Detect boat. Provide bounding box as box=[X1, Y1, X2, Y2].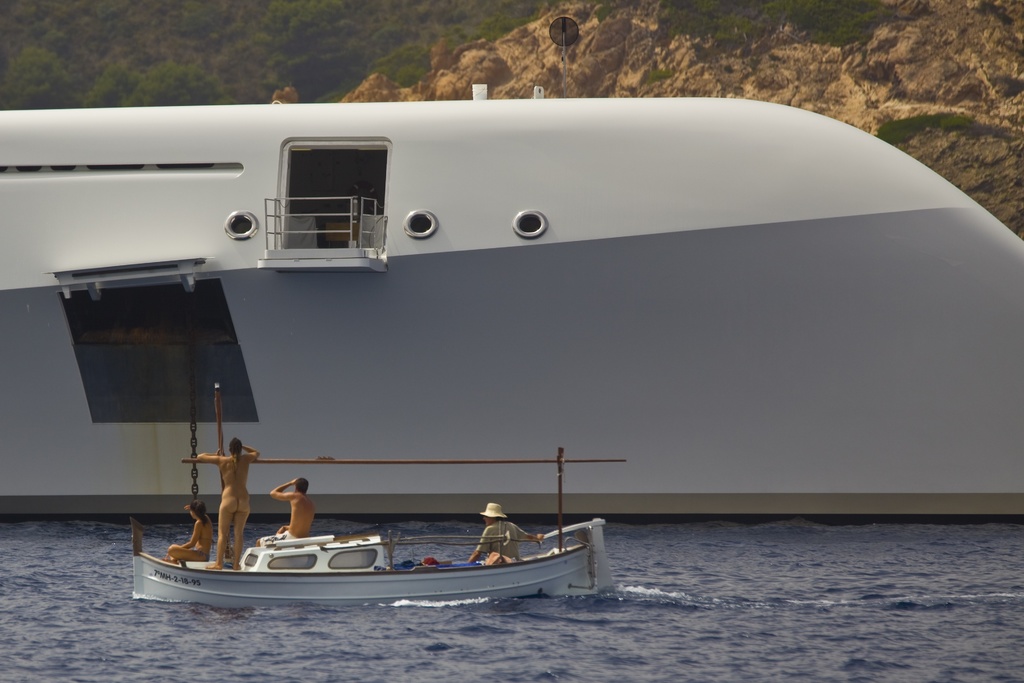
box=[39, 70, 972, 569].
